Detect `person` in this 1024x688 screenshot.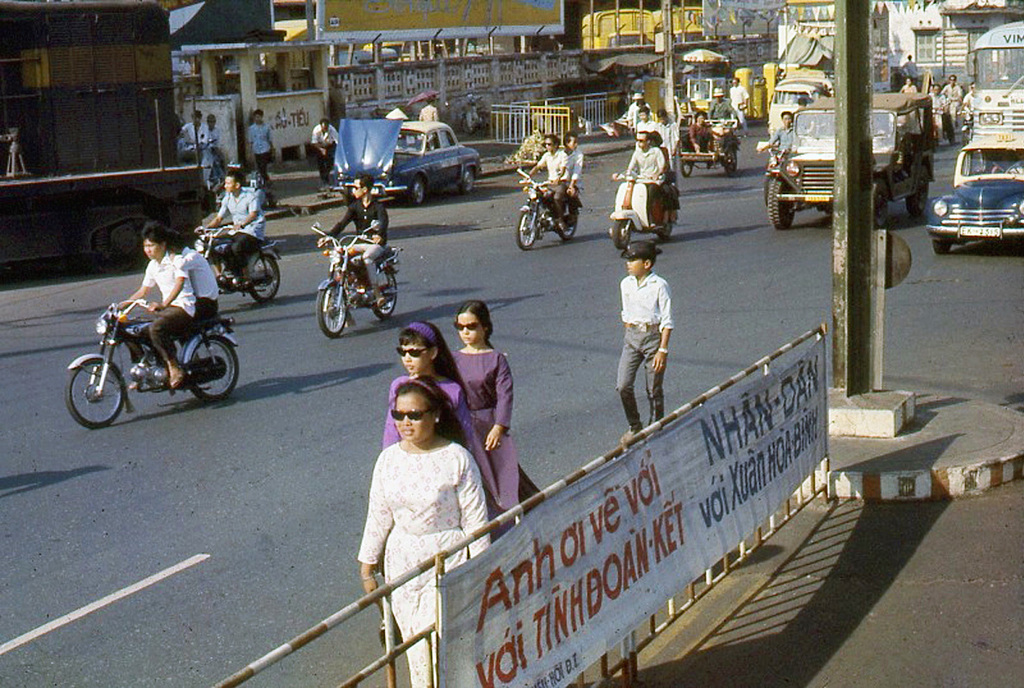
Detection: <bbox>902, 49, 922, 71</bbox>.
